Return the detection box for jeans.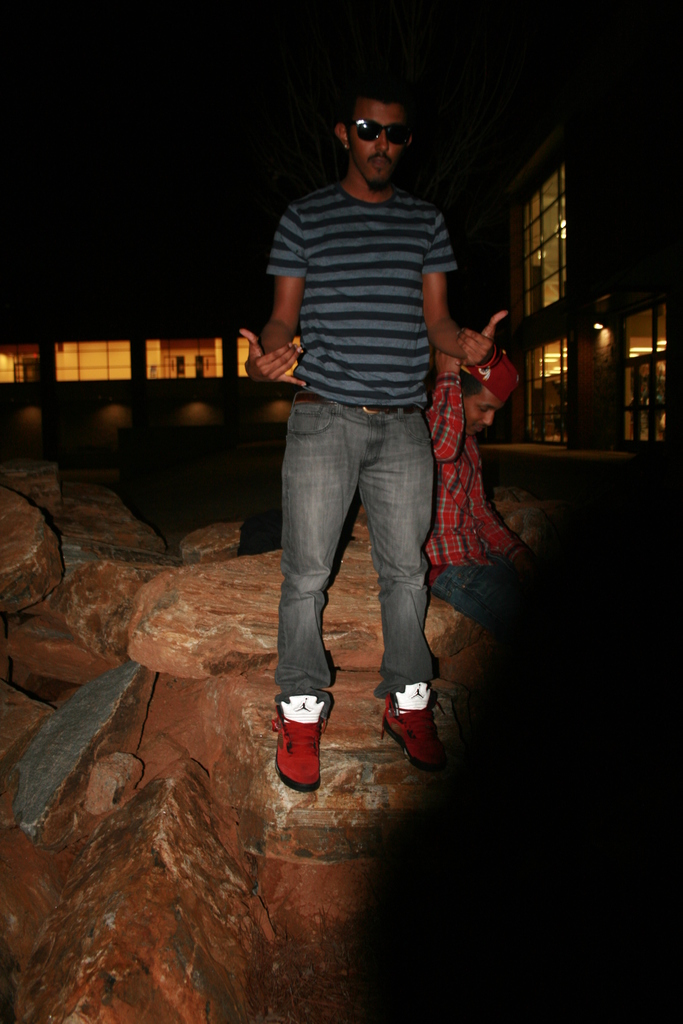
bbox=(261, 399, 452, 735).
